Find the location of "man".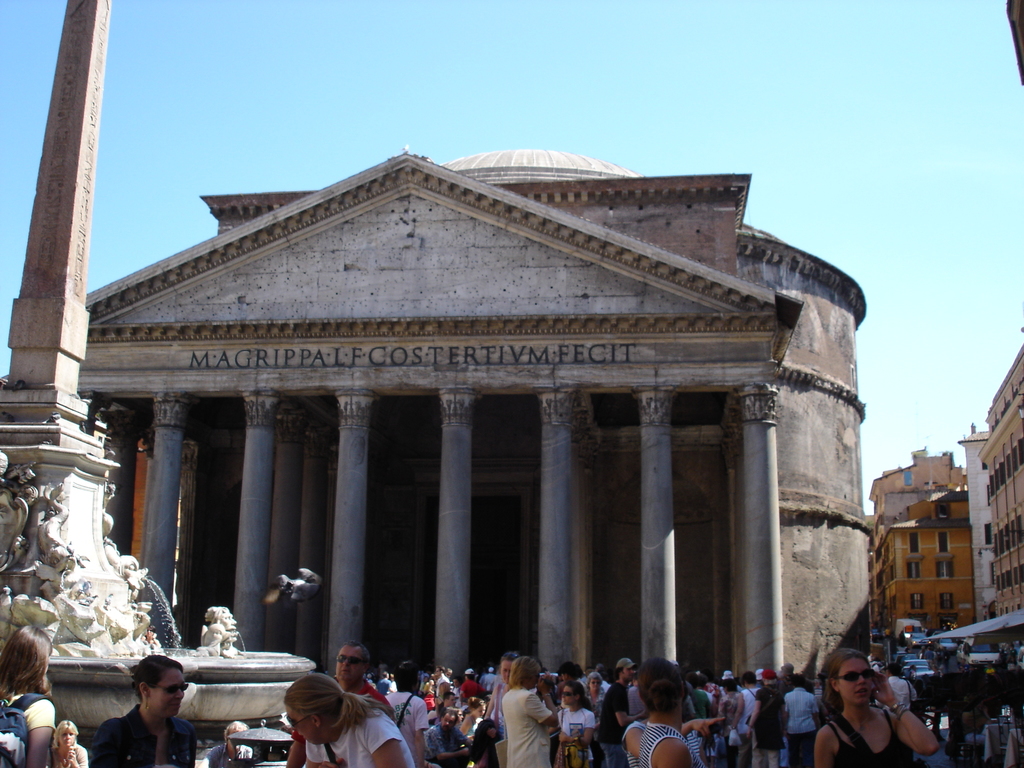
Location: select_region(378, 671, 429, 767).
